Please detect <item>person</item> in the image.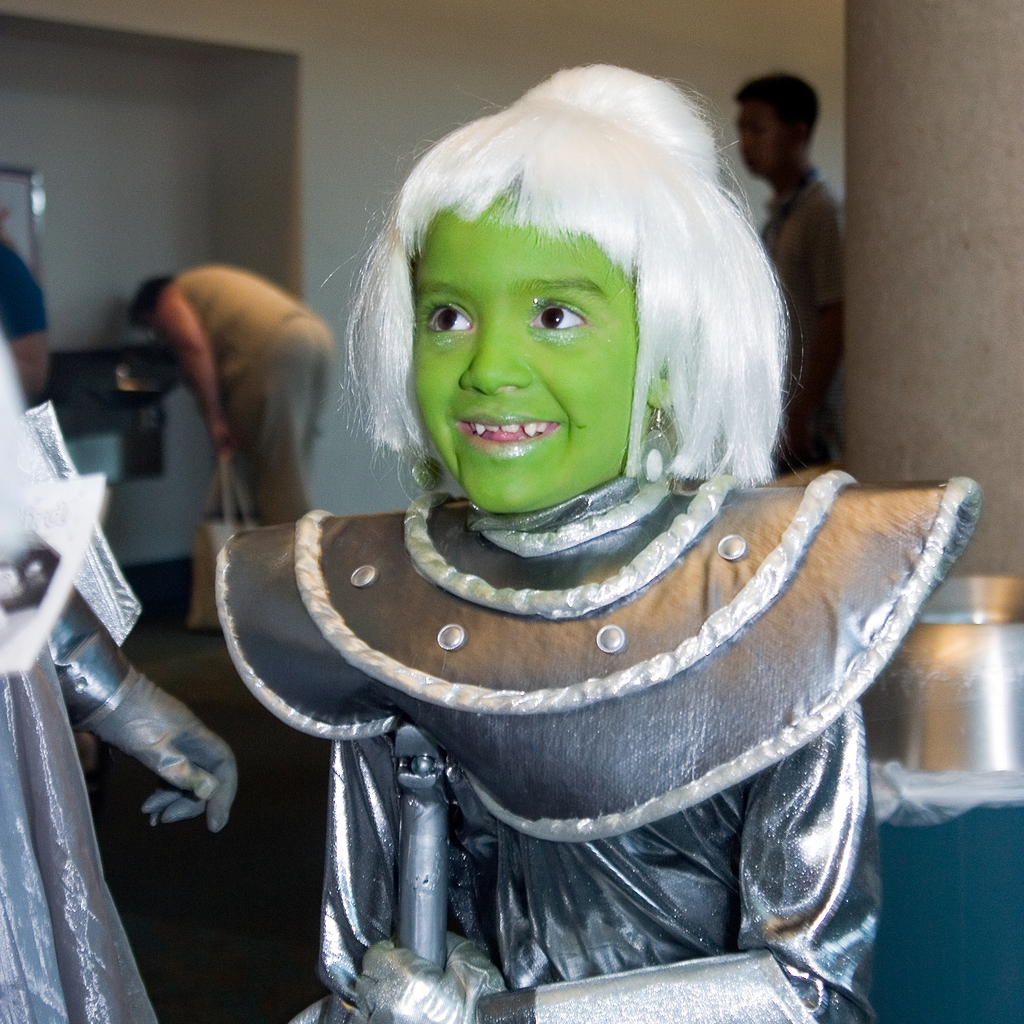
[left=130, top=272, right=331, bottom=529].
